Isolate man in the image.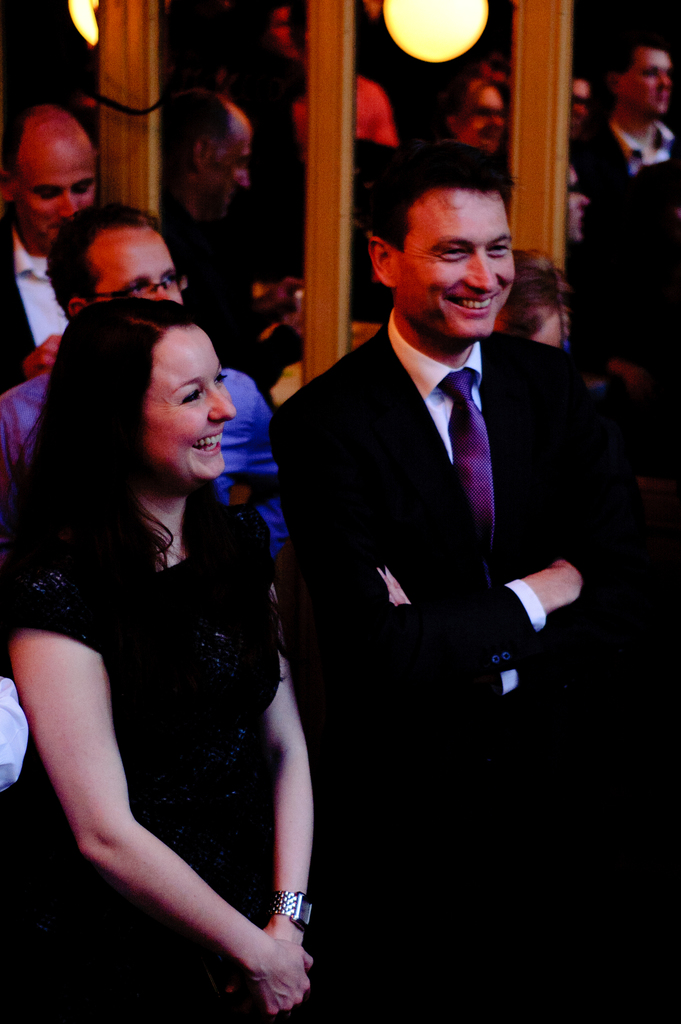
Isolated region: detection(0, 205, 286, 536).
